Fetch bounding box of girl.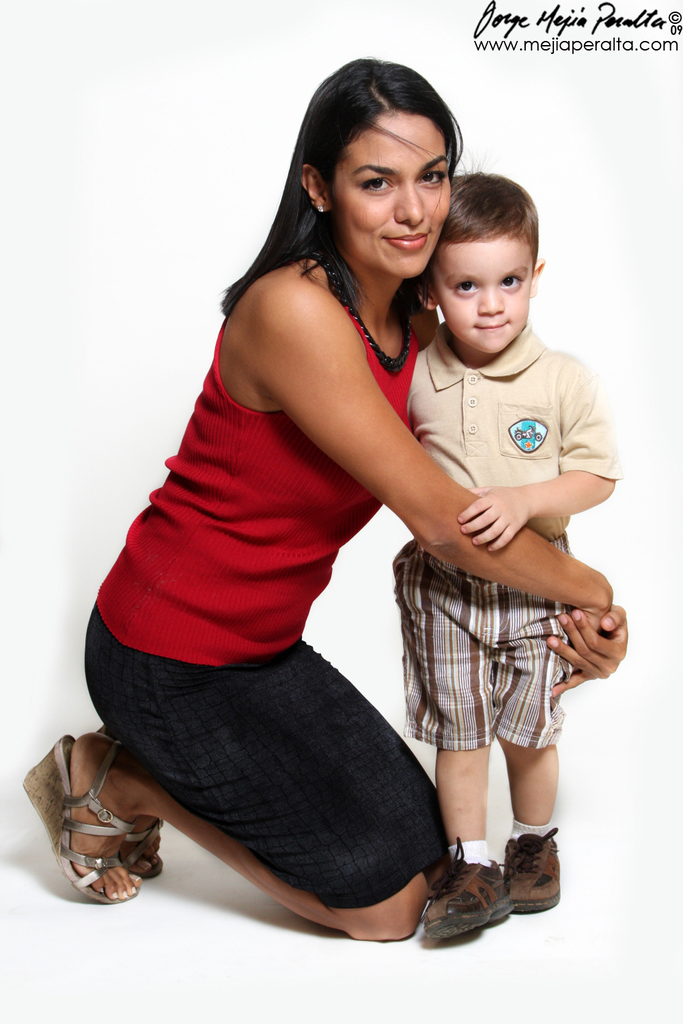
Bbox: Rect(13, 53, 626, 936).
